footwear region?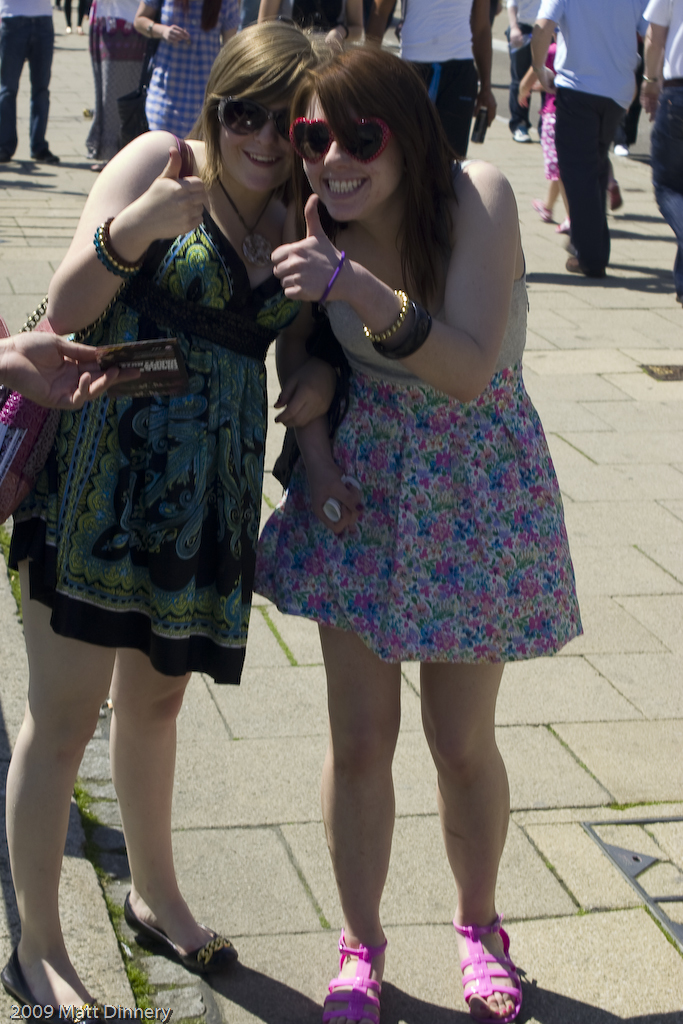
{"left": 120, "top": 884, "right": 240, "bottom": 976}
